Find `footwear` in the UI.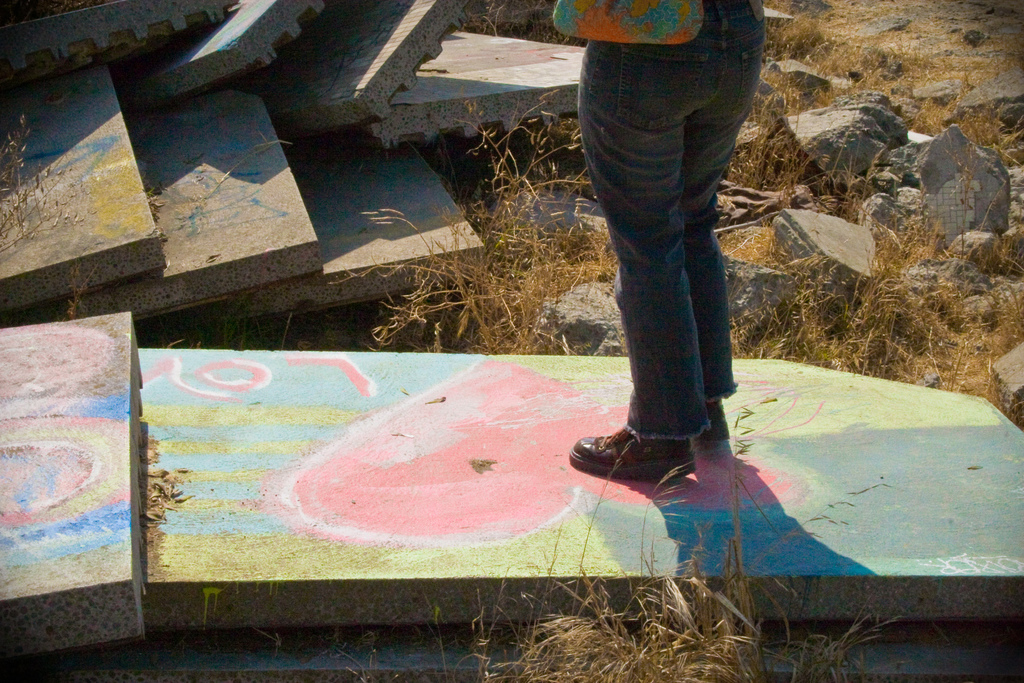
UI element at (700, 398, 730, 441).
